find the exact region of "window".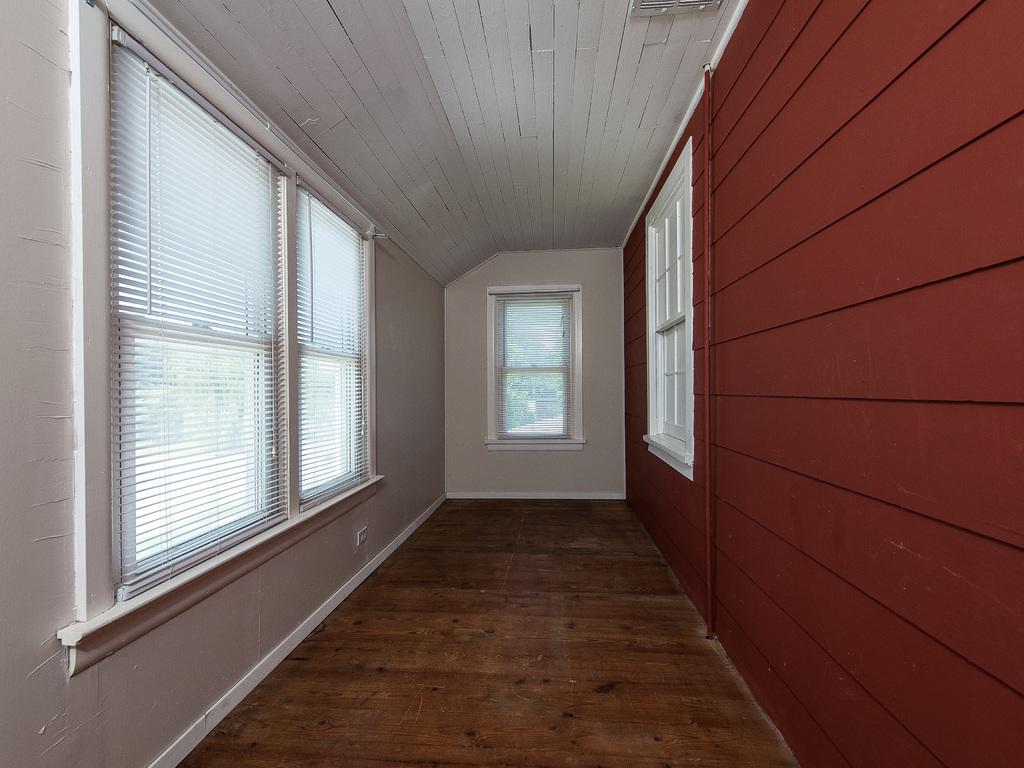
Exact region: locate(646, 138, 692, 474).
